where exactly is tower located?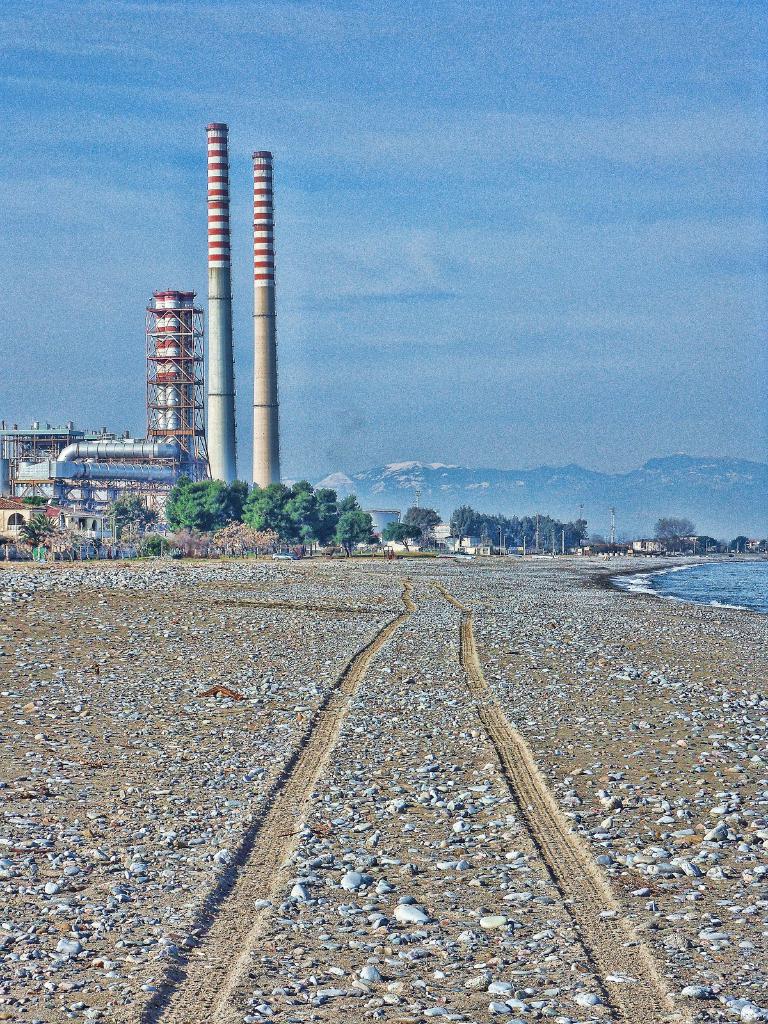
Its bounding box is (x1=147, y1=289, x2=205, y2=471).
